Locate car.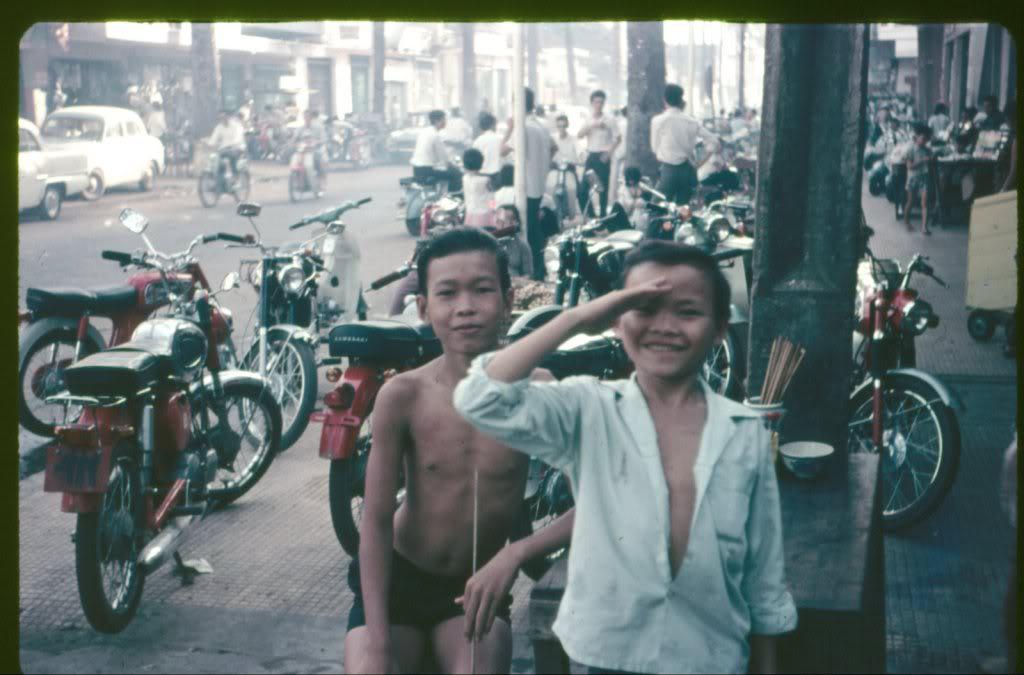
Bounding box: locate(384, 108, 470, 159).
